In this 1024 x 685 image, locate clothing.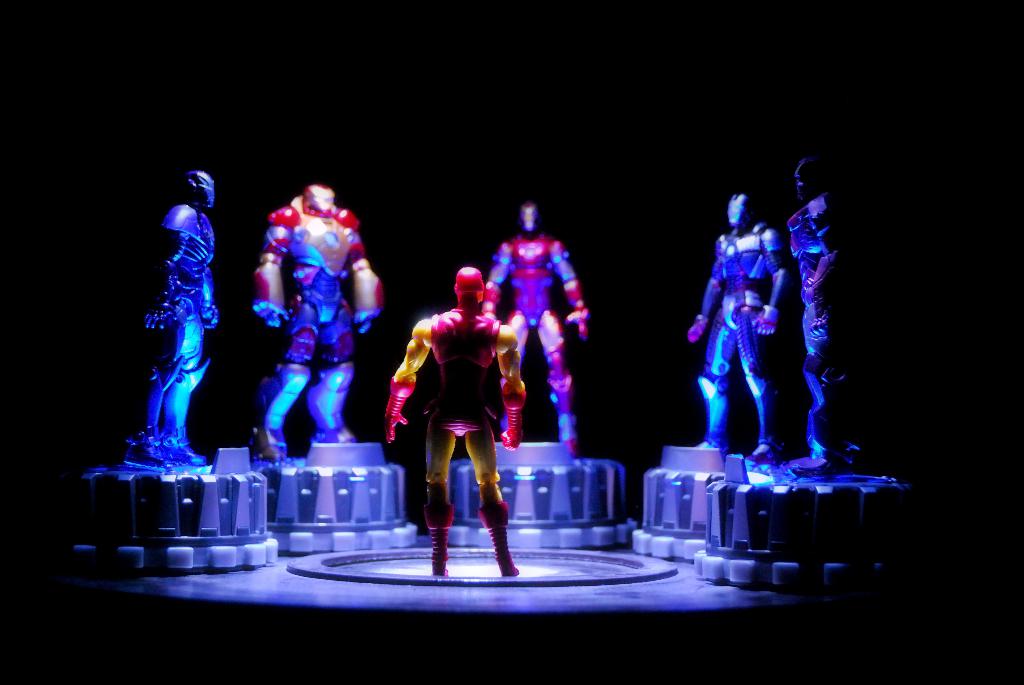
Bounding box: box=[401, 284, 512, 528].
